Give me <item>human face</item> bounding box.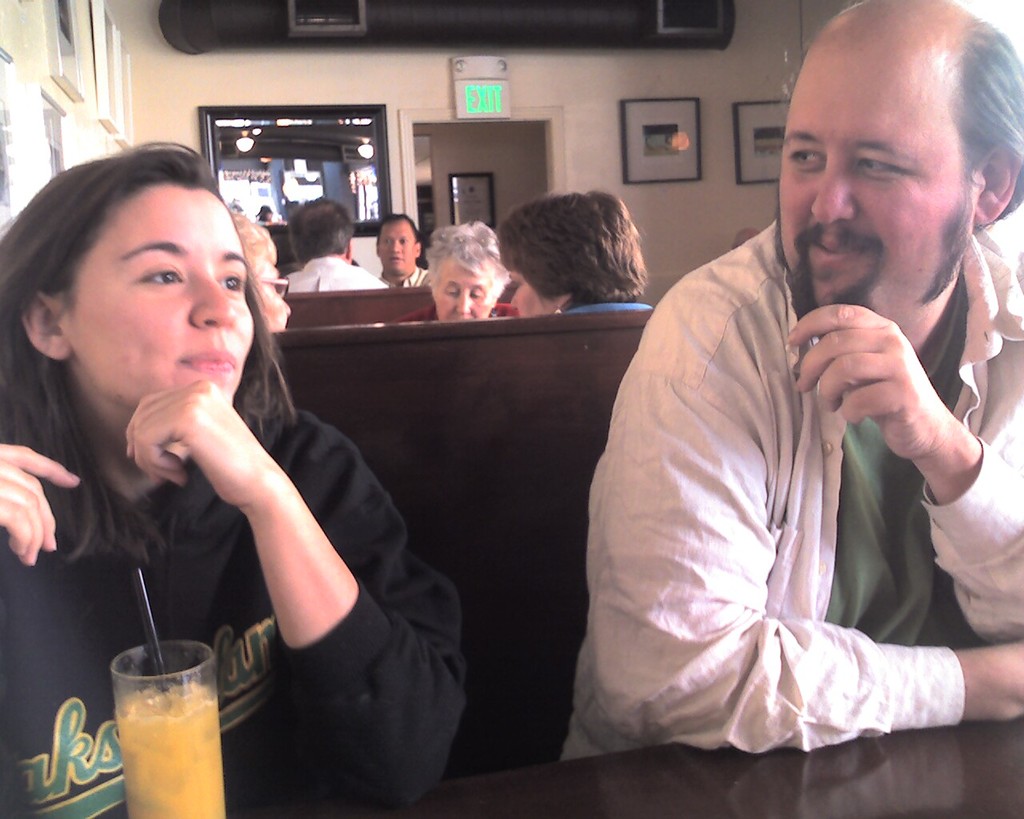
Rect(433, 256, 492, 320).
